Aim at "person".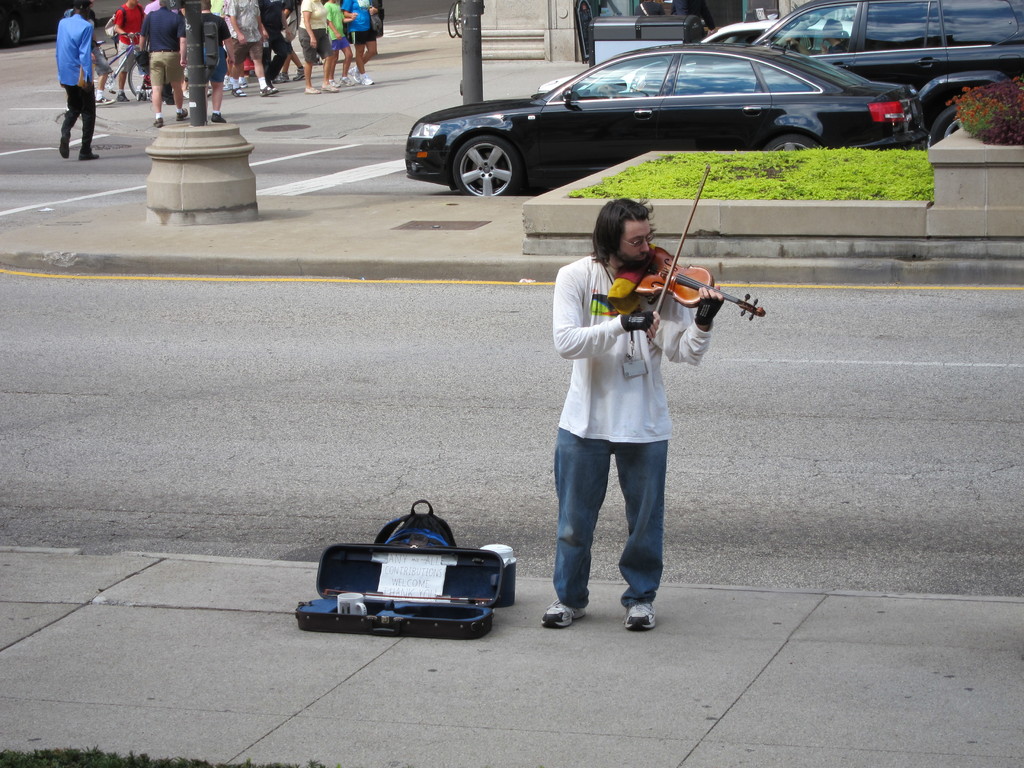
Aimed at 104, 0, 146, 99.
